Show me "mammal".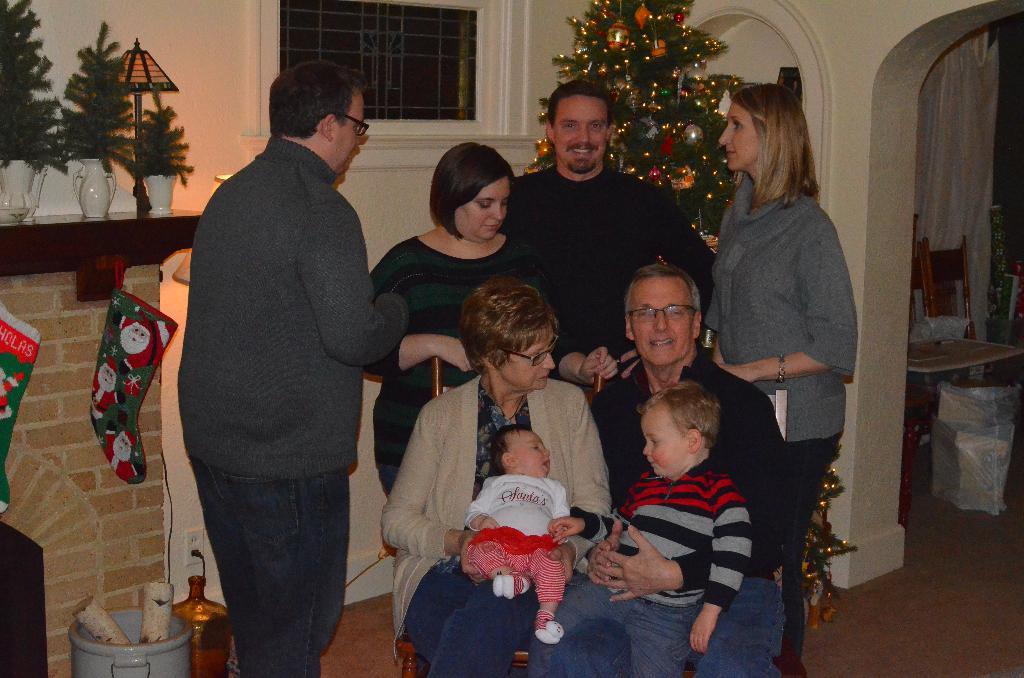
"mammal" is here: 531:381:755:677.
